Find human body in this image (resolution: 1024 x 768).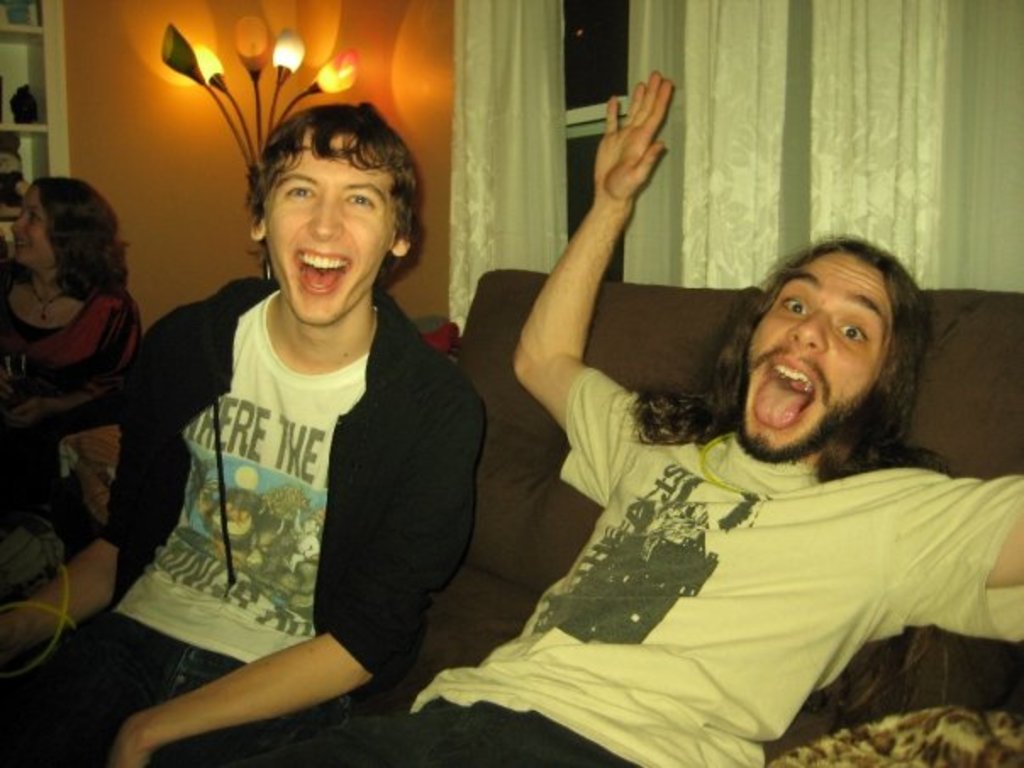
l=0, t=181, r=144, b=558.
